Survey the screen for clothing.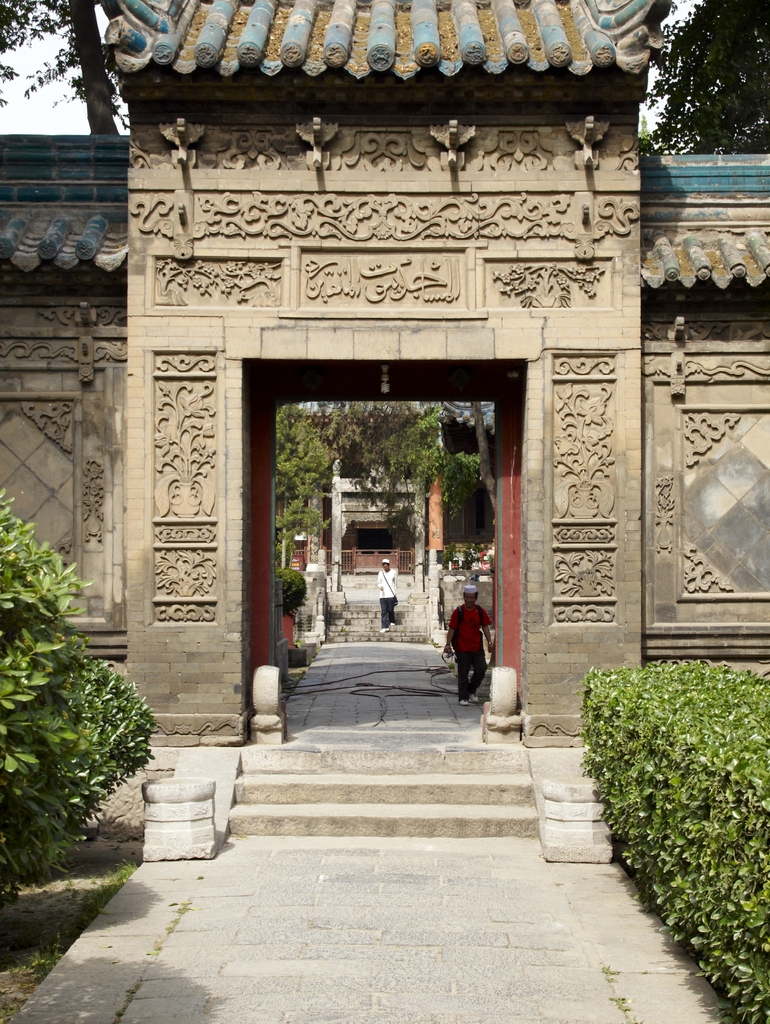
Survey found: [374,568,399,631].
